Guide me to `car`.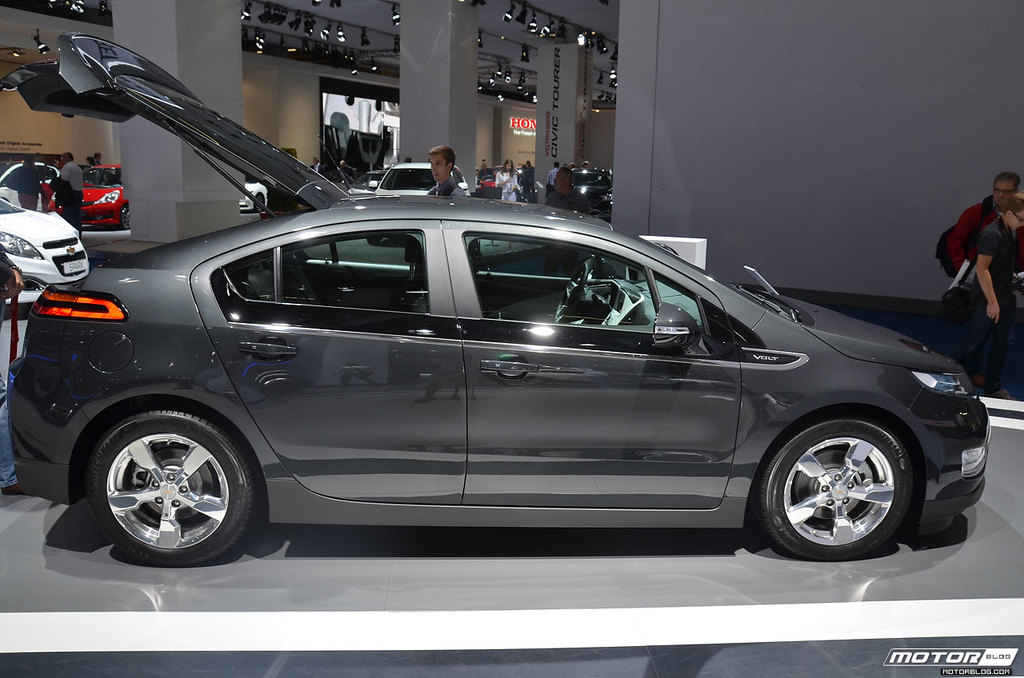
Guidance: 7:29:992:560.
